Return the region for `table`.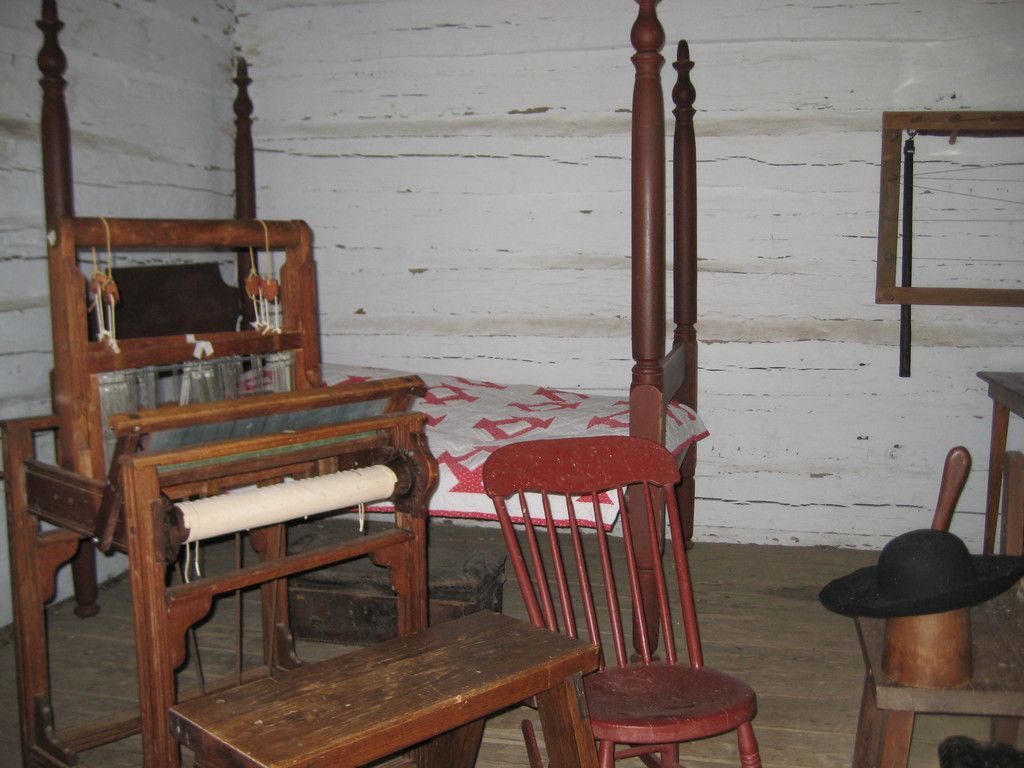
[x1=977, y1=368, x2=1023, y2=556].
